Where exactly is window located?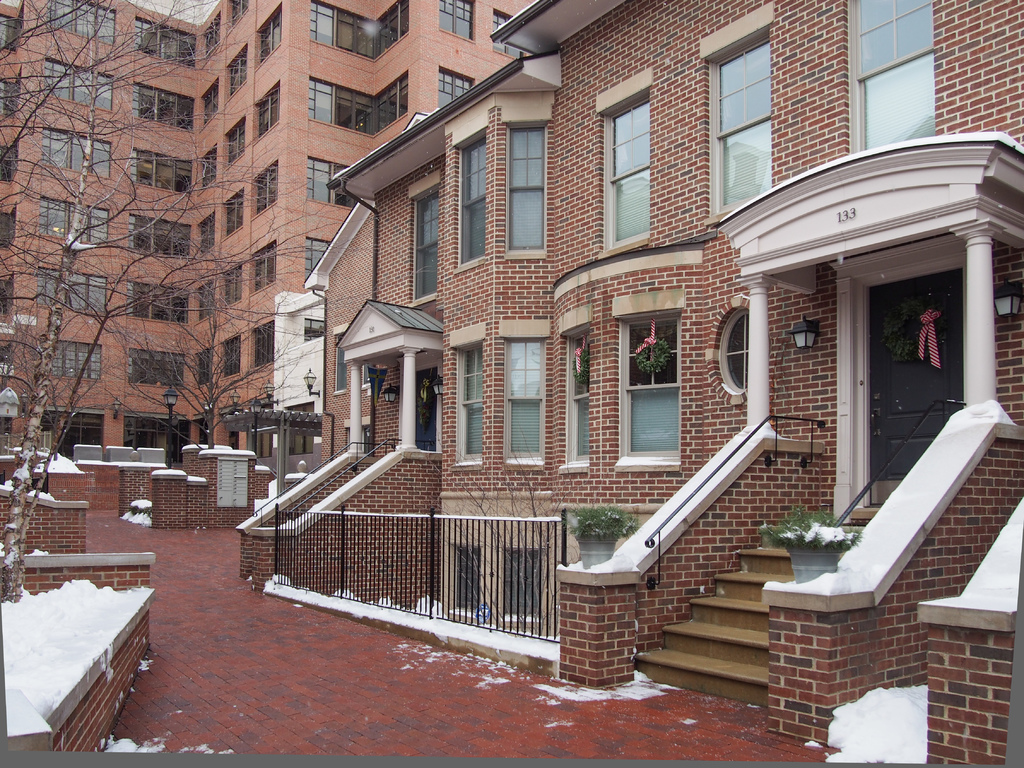
Its bounding box is (x1=37, y1=338, x2=100, y2=380).
